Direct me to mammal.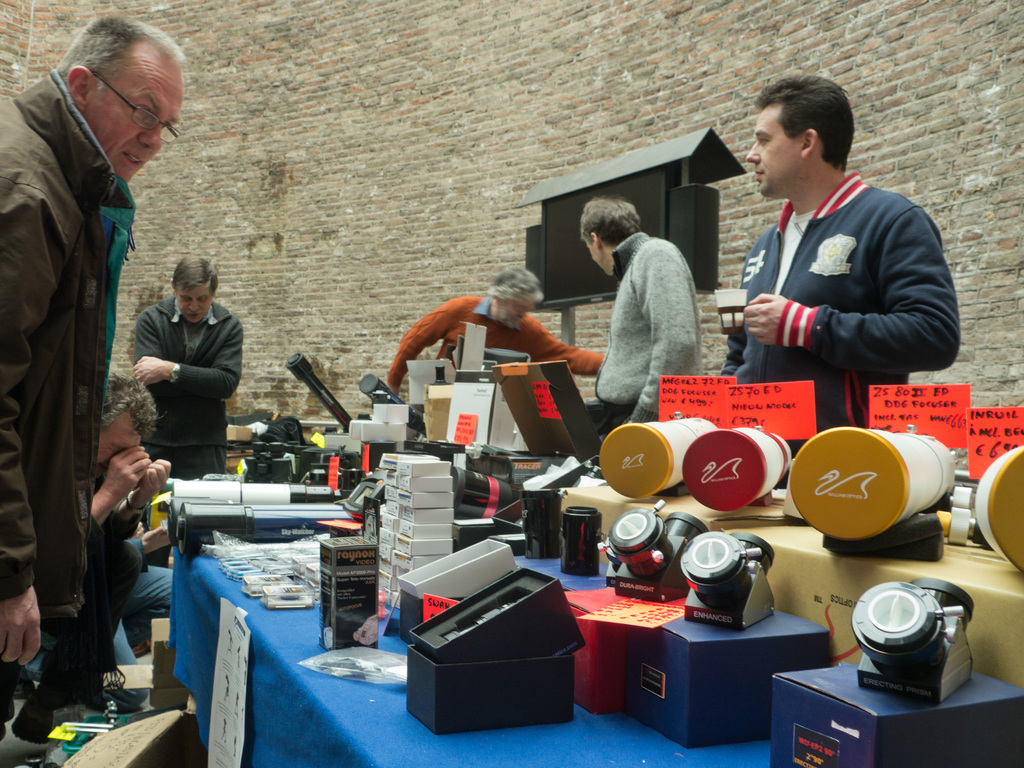
Direction: {"x1": 107, "y1": 252, "x2": 239, "y2": 475}.
